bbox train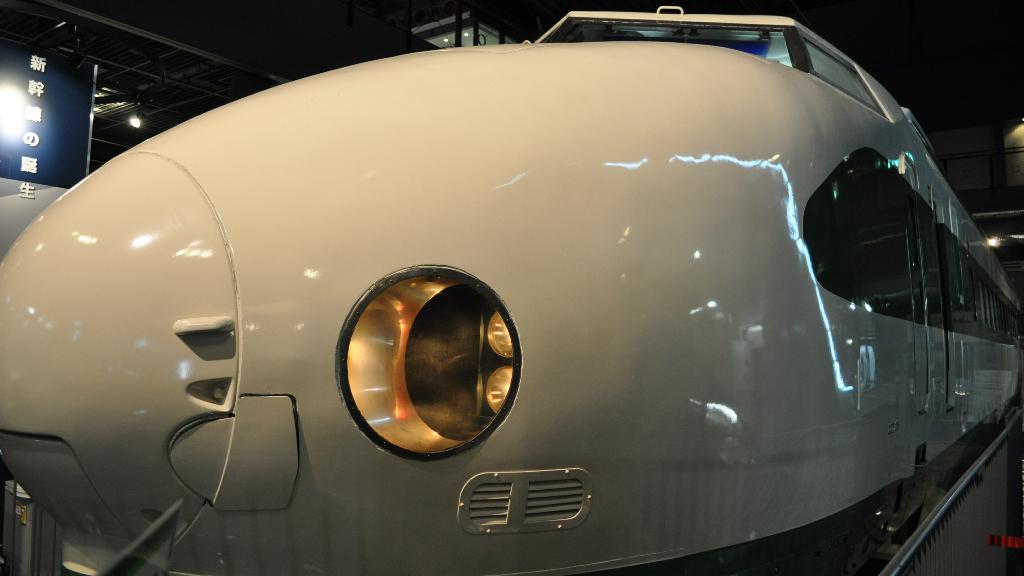
select_region(0, 4, 1023, 575)
